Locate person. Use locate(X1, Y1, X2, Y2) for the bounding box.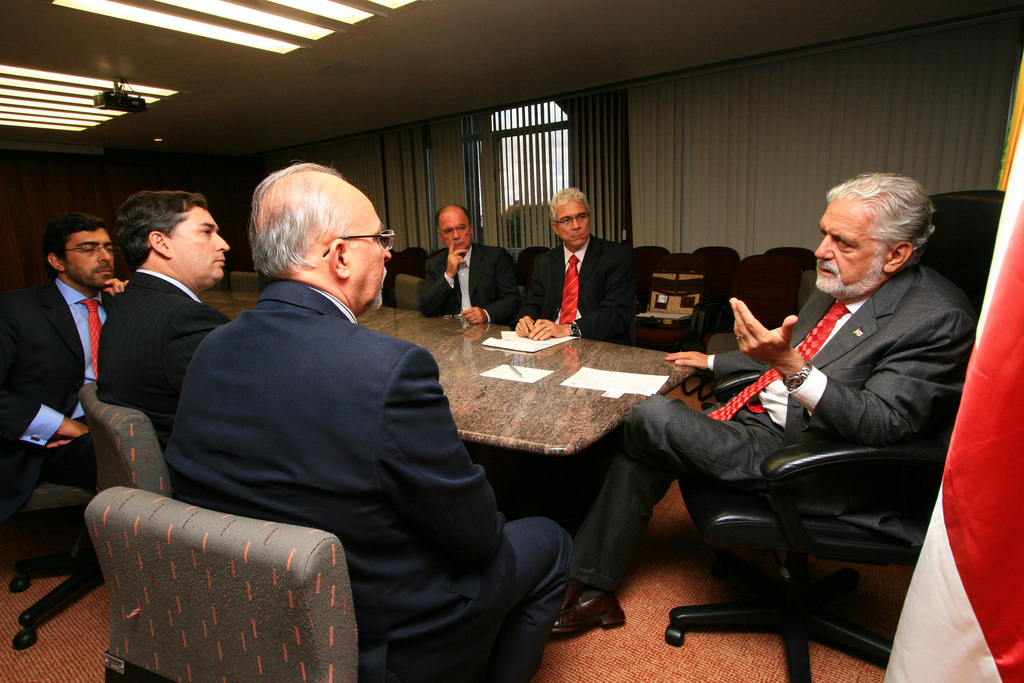
locate(417, 205, 524, 334).
